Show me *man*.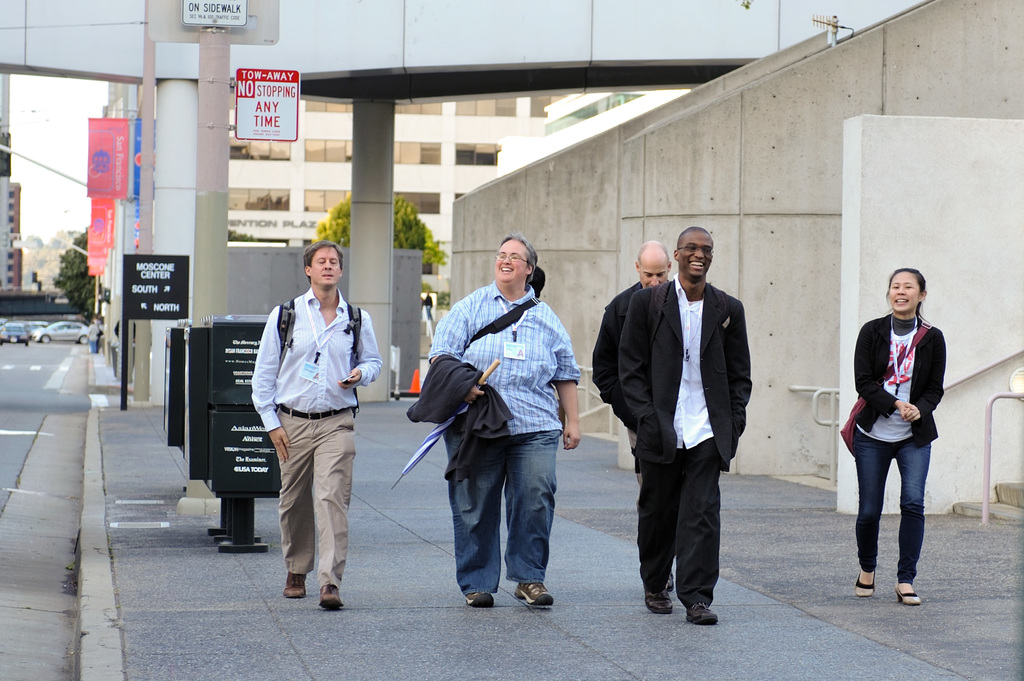
*man* is here: bbox=[586, 236, 675, 597].
